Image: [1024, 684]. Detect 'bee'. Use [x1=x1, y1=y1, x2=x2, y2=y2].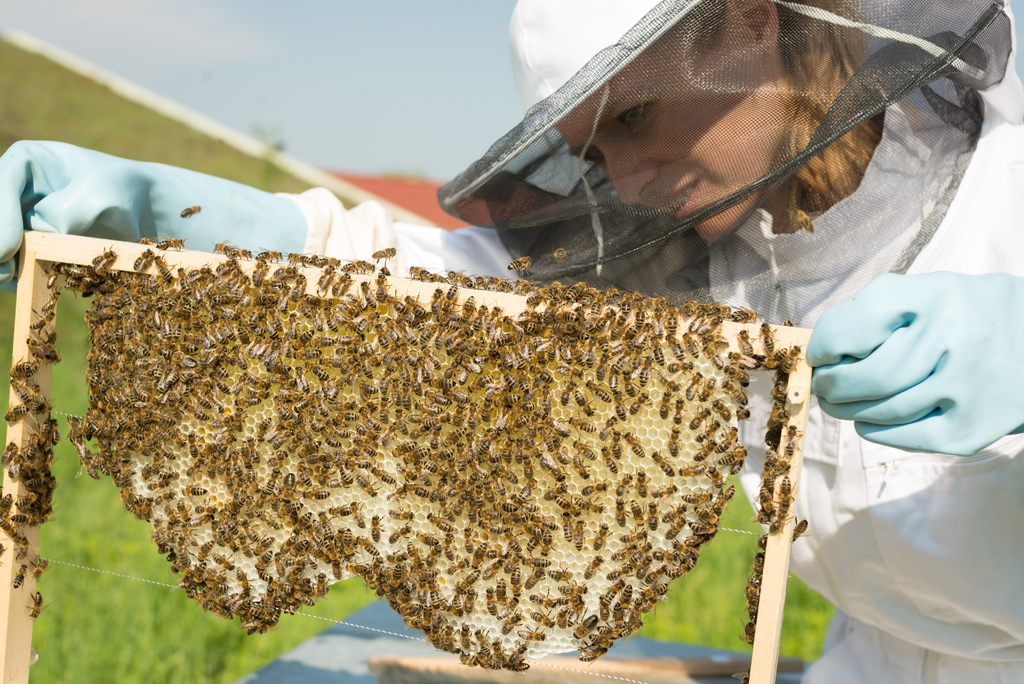
[x1=303, y1=304, x2=315, y2=320].
